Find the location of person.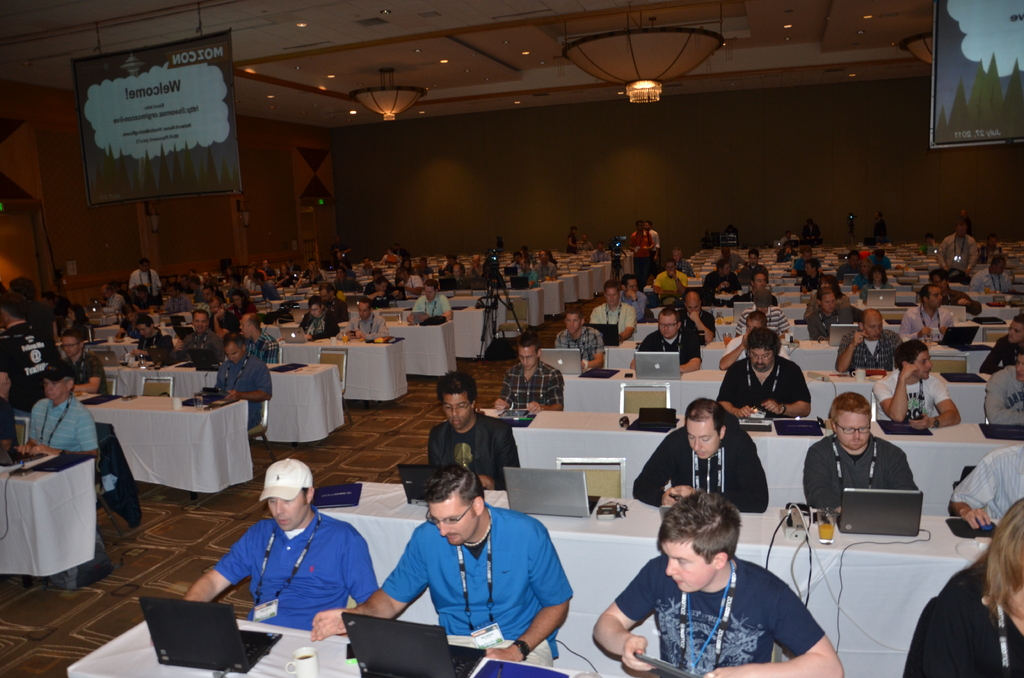
Location: box(519, 261, 536, 287).
